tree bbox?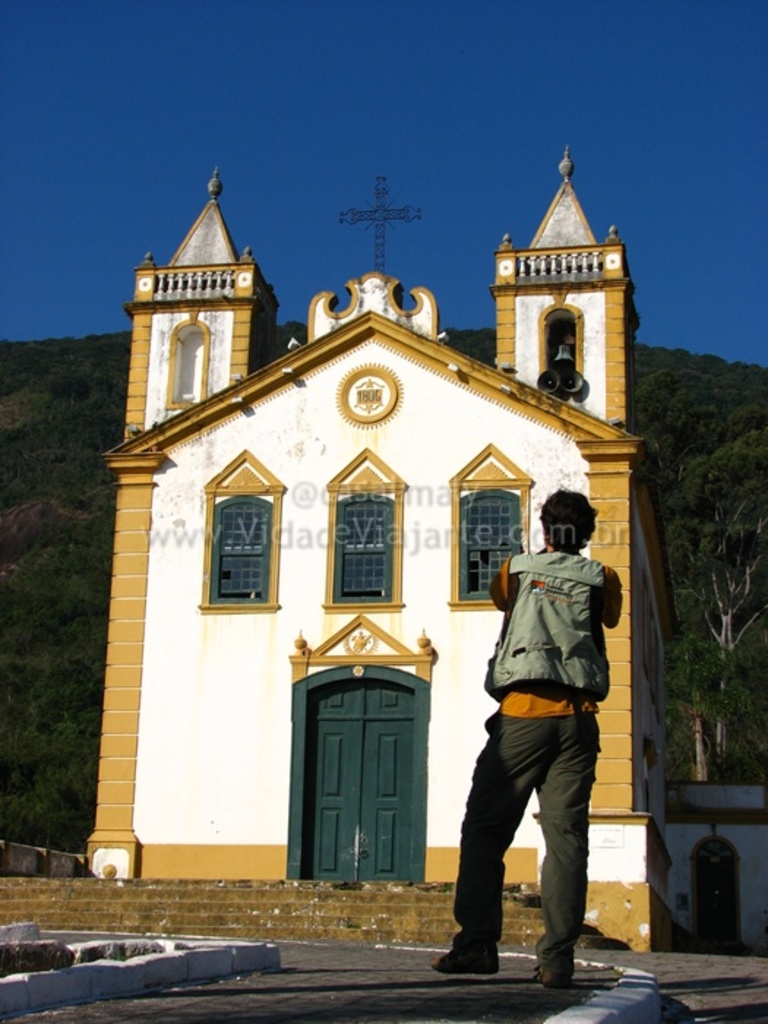
[274,317,303,357]
